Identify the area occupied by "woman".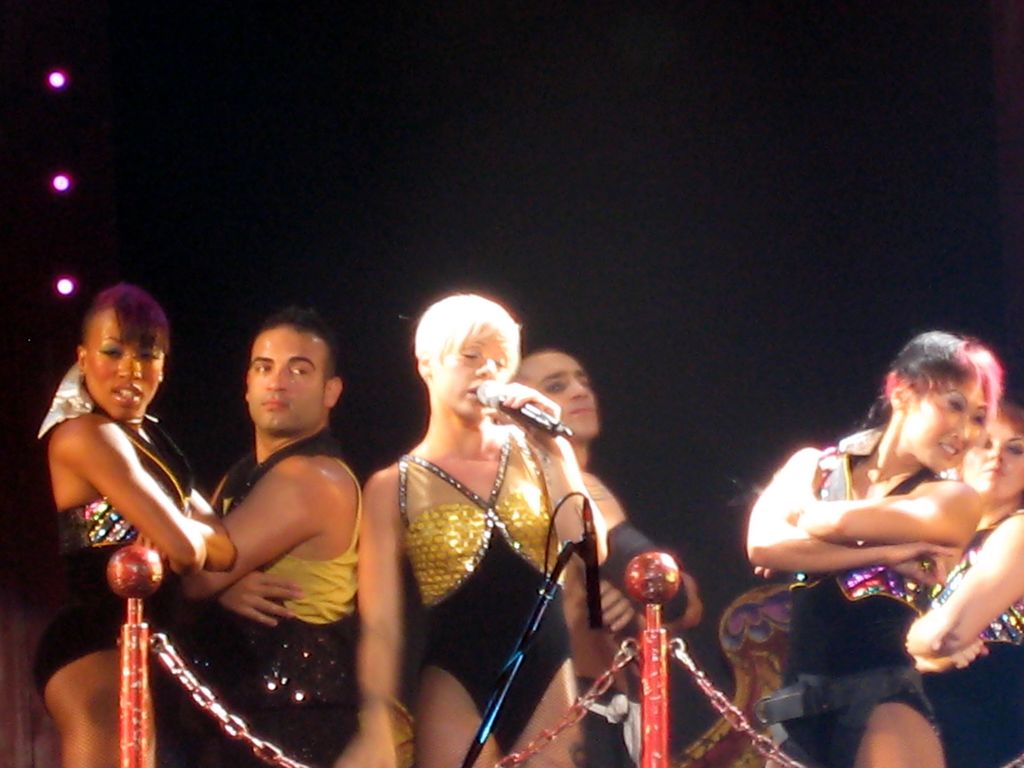
Area: (left=743, top=324, right=985, bottom=767).
